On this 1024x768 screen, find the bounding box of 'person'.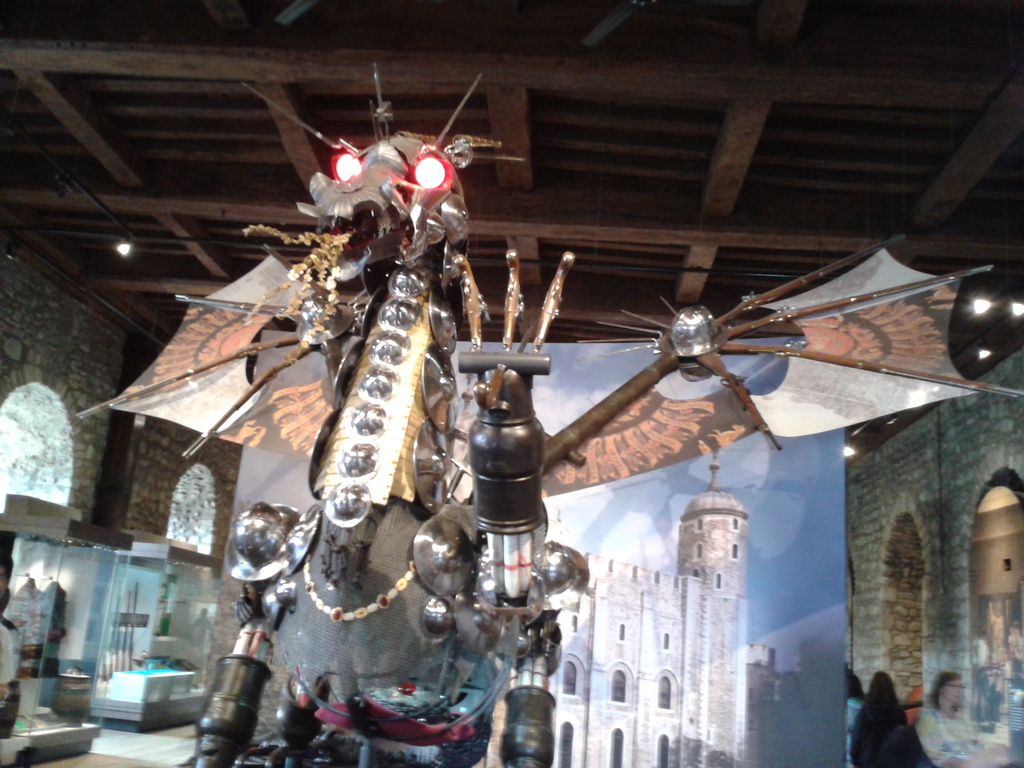
Bounding box: [910, 669, 1023, 767].
